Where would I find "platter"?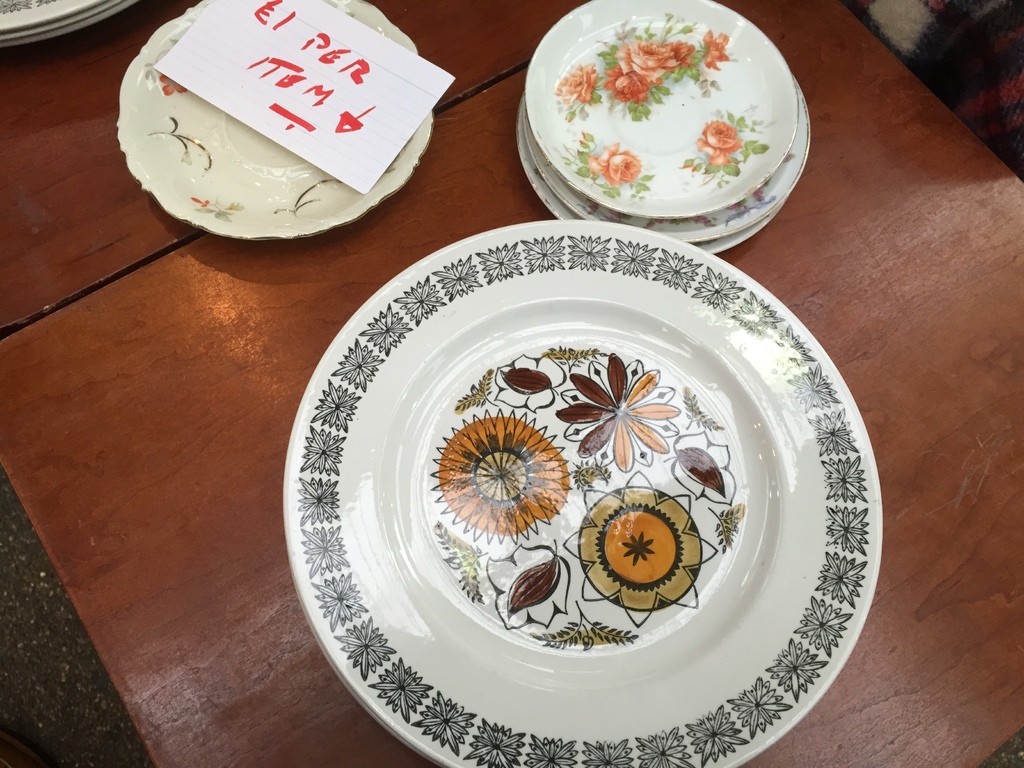
At (left=117, top=0, right=433, bottom=237).
